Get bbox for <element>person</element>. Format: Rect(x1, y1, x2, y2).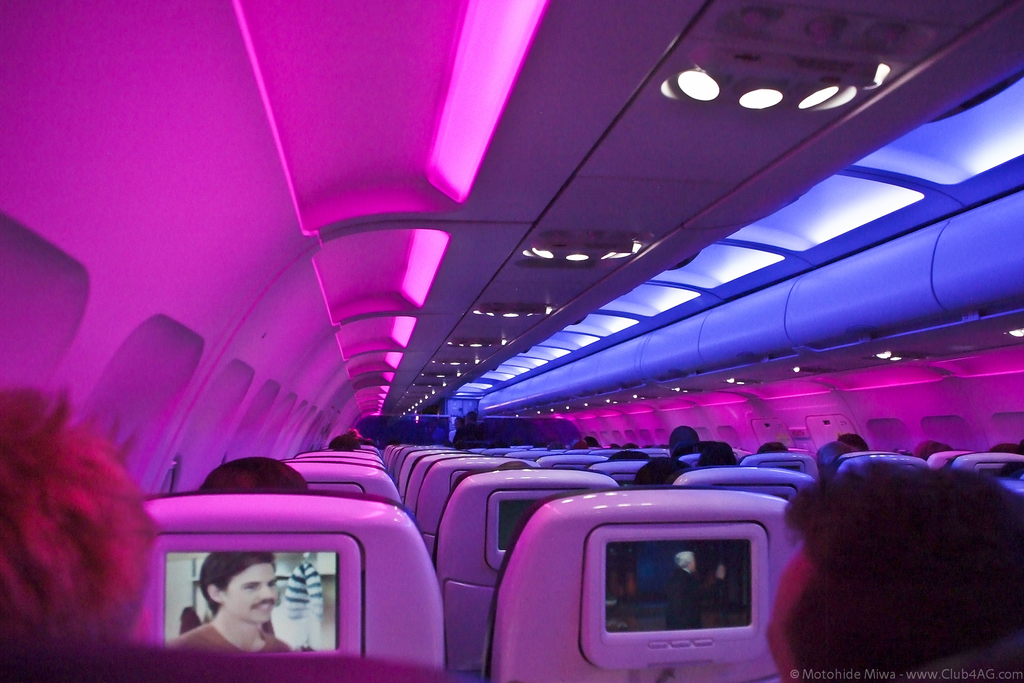
Rect(545, 442, 566, 451).
